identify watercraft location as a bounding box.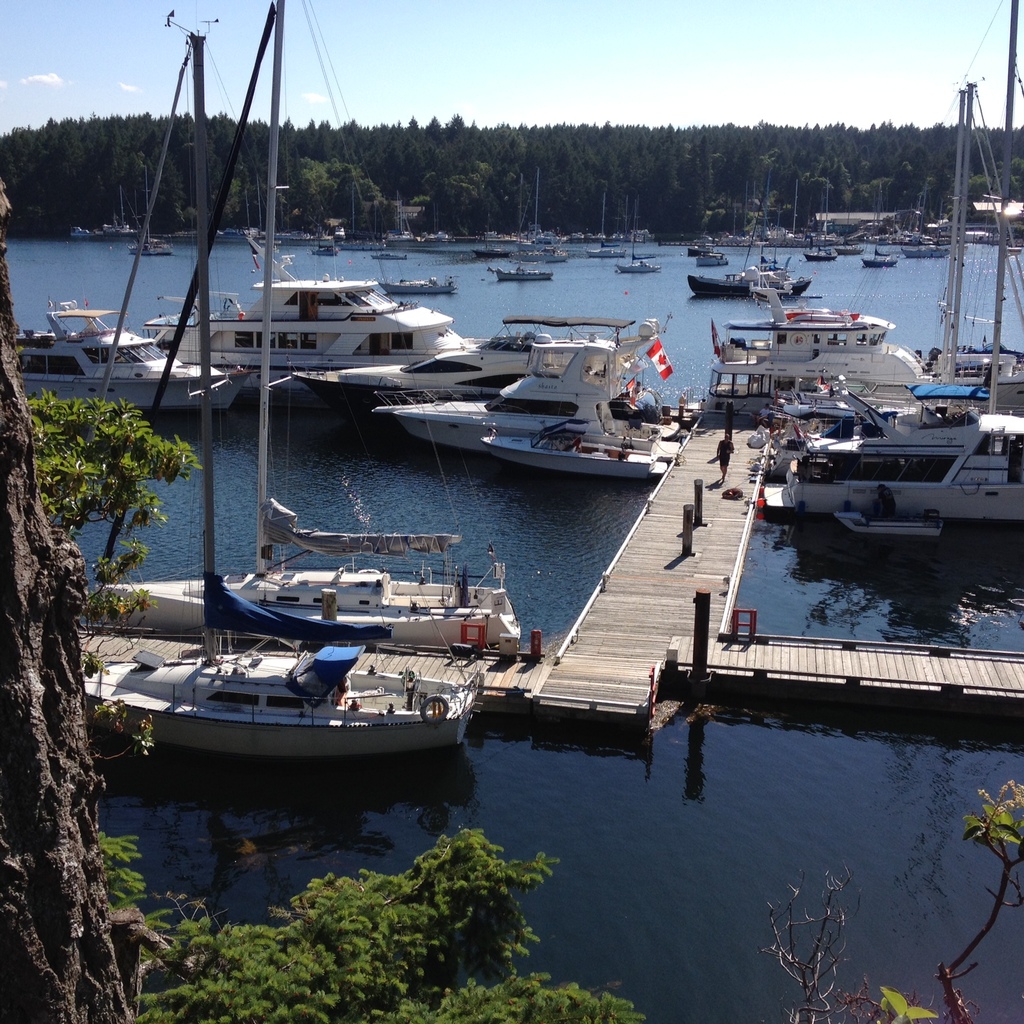
left=757, top=379, right=1023, bottom=545.
